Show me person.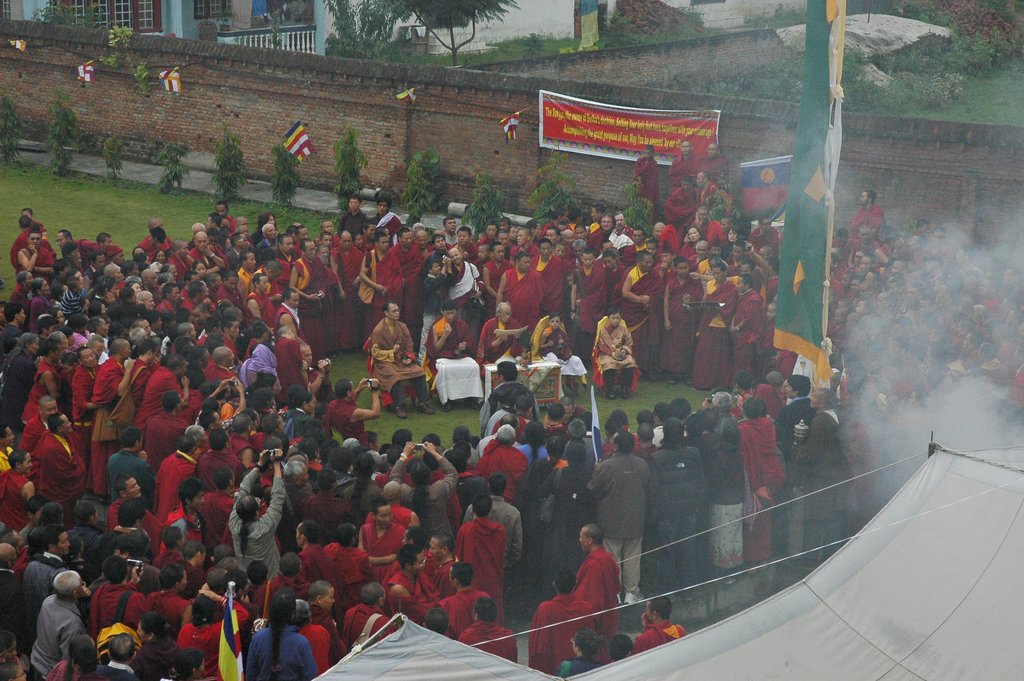
person is here: (369, 434, 392, 451).
